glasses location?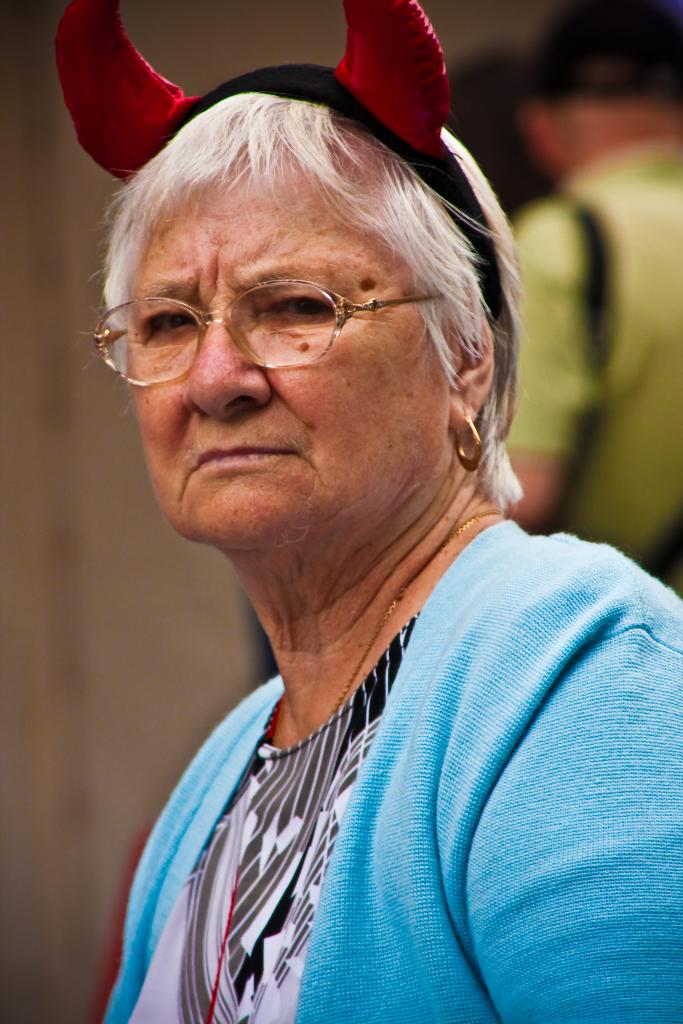
Rect(97, 265, 447, 387)
